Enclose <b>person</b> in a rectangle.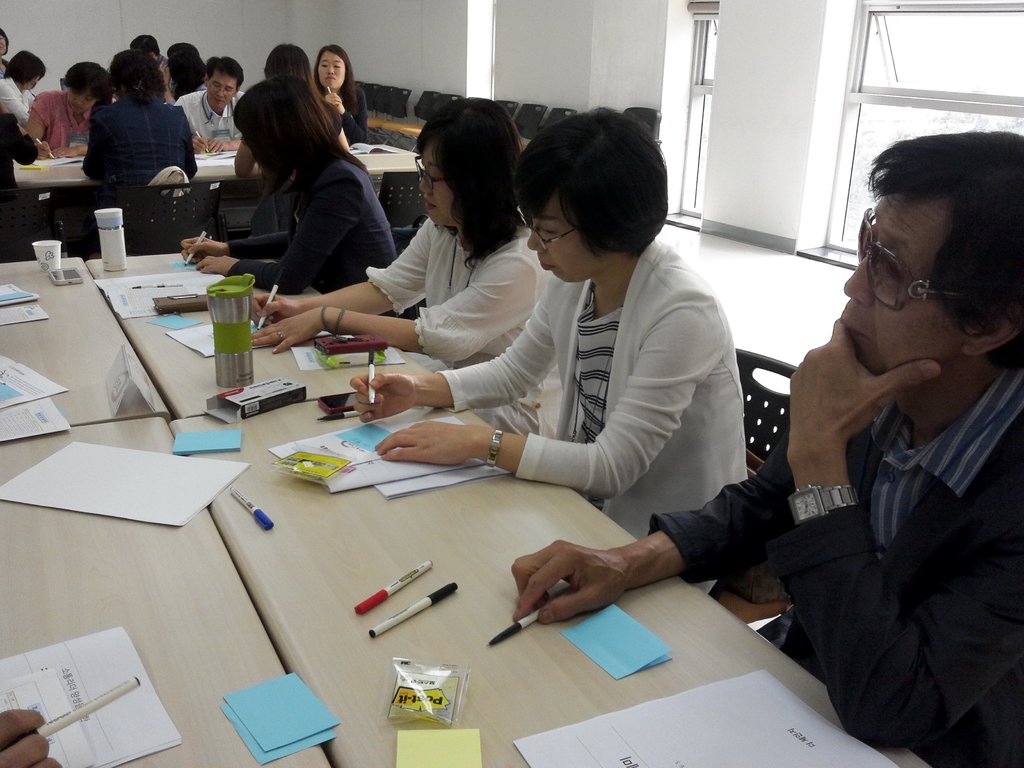
[x1=511, y1=135, x2=1023, y2=749].
